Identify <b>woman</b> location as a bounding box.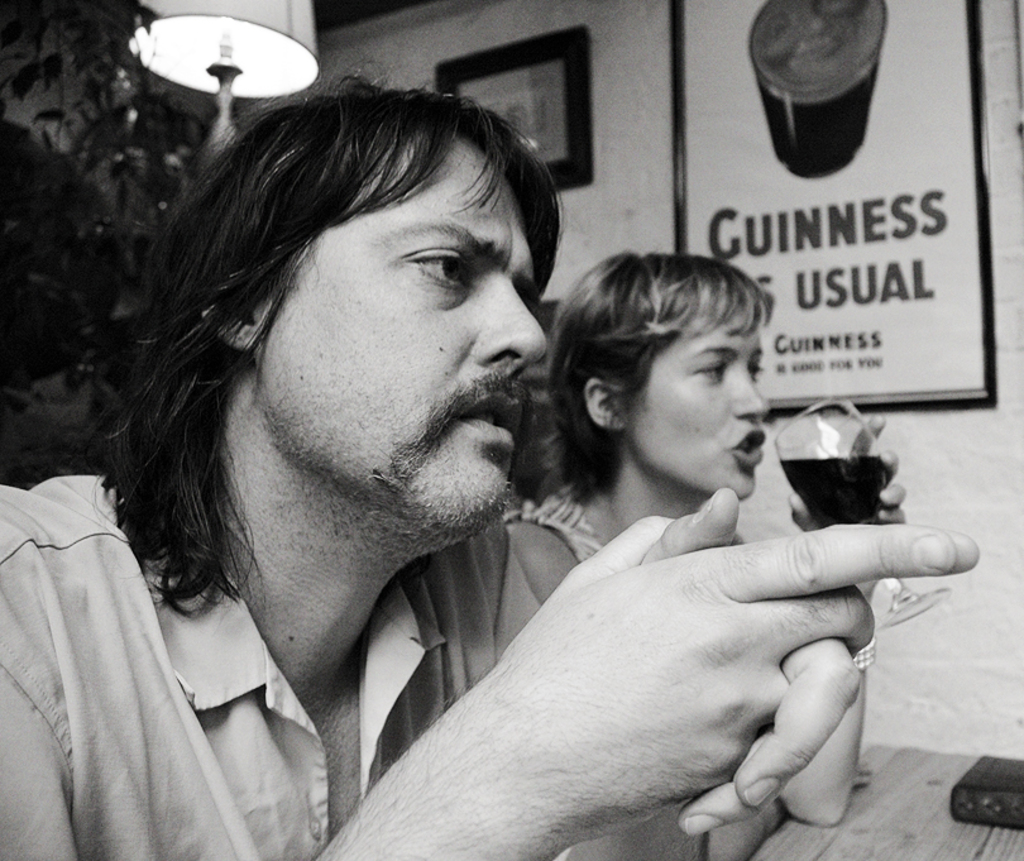
{"left": 497, "top": 238, "right": 951, "bottom": 860}.
